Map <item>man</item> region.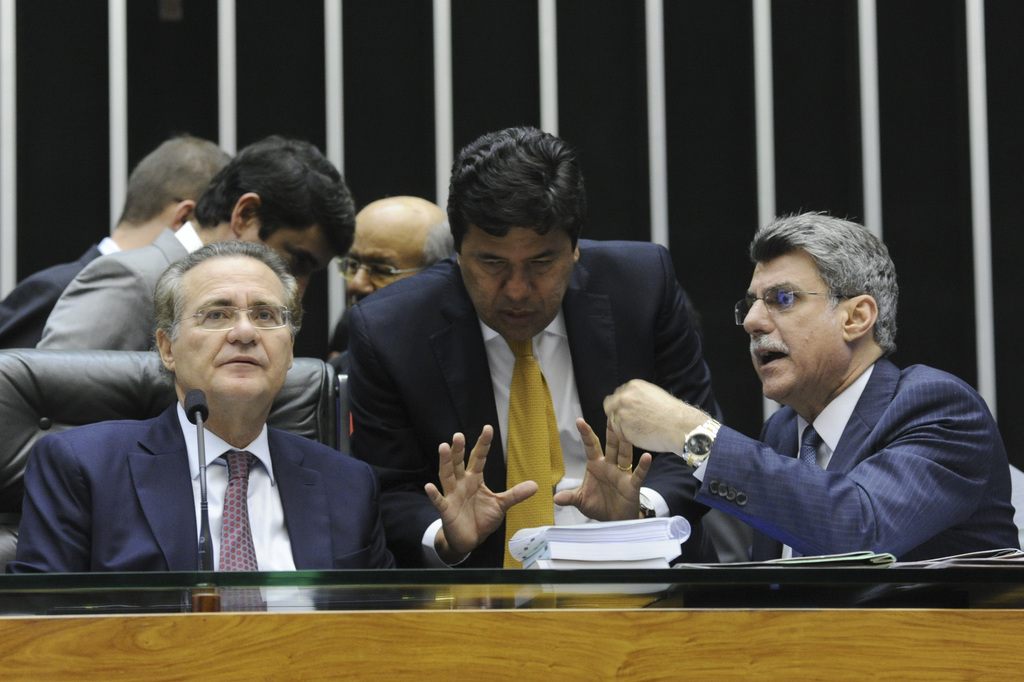
Mapped to <box>42,134,353,357</box>.
